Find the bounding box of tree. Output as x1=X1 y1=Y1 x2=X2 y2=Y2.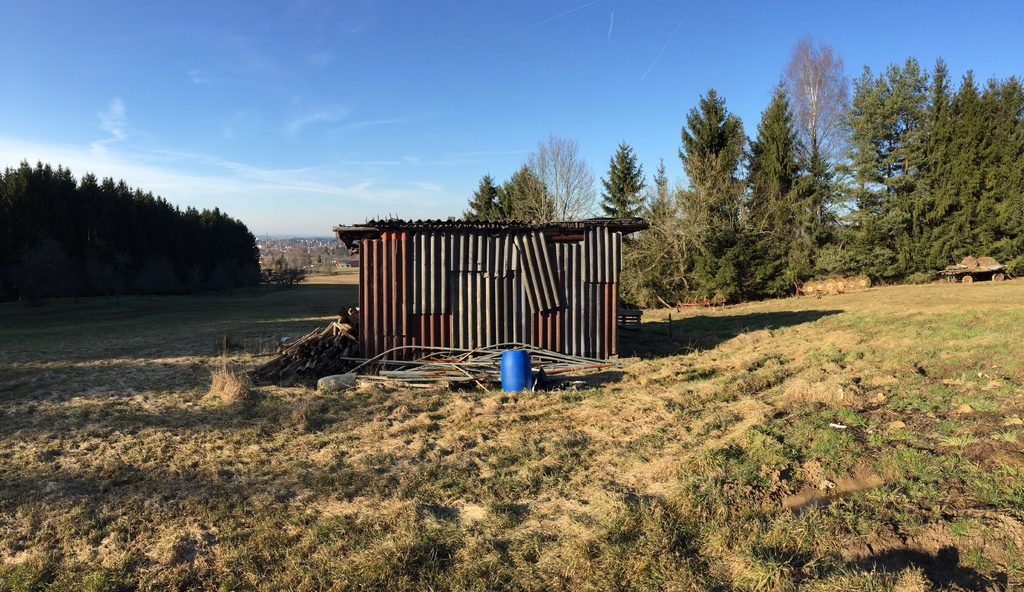
x1=491 y1=102 x2=596 y2=236.
